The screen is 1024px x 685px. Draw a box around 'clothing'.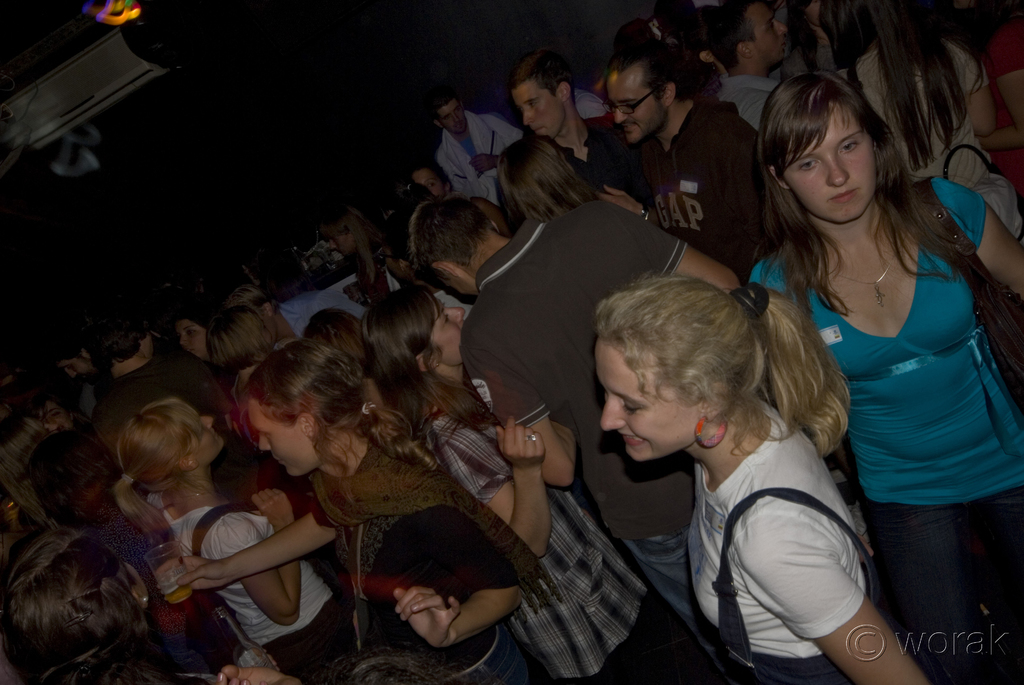
rect(279, 294, 369, 341).
